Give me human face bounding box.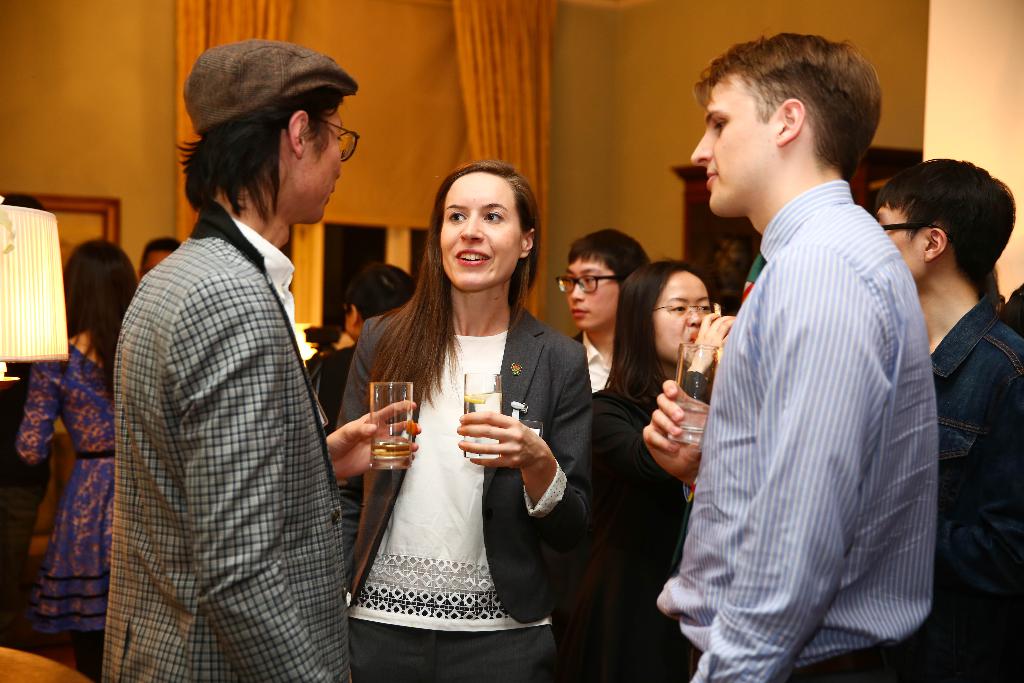
(440,175,521,290).
